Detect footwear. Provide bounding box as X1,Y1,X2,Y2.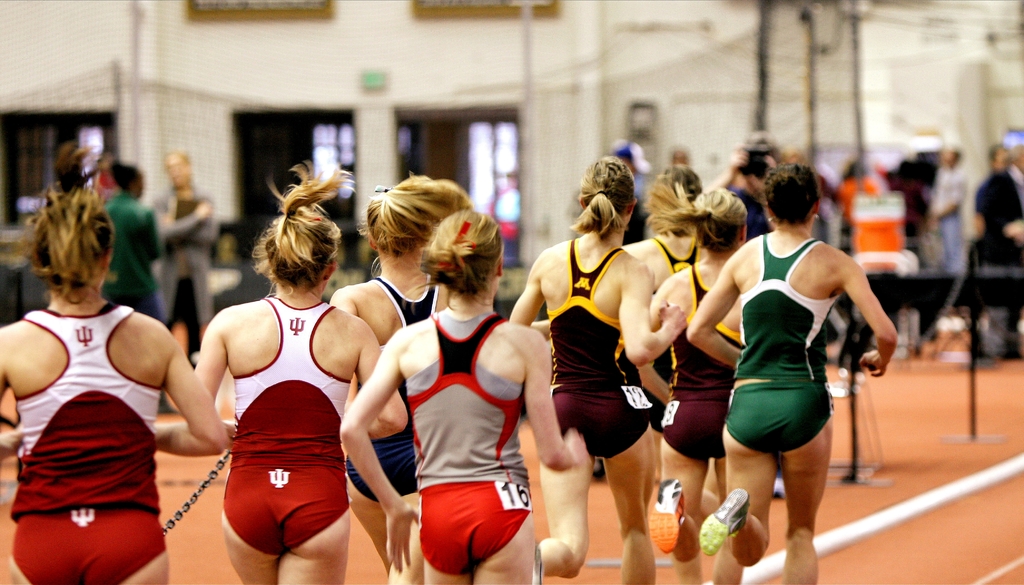
698,486,751,556.
